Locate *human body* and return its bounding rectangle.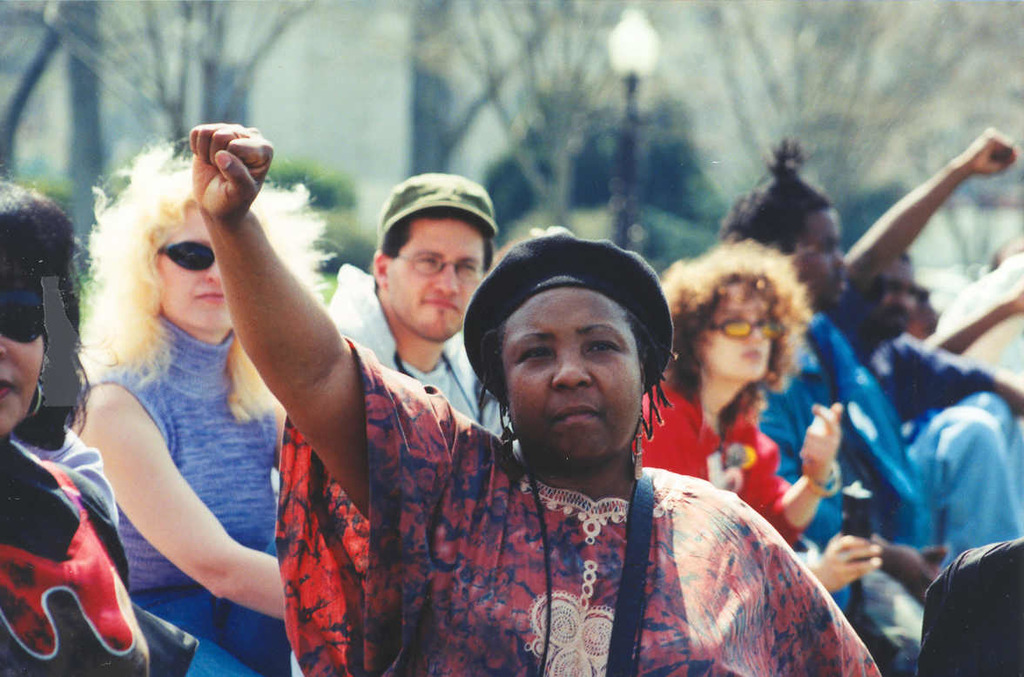
[207,237,853,668].
